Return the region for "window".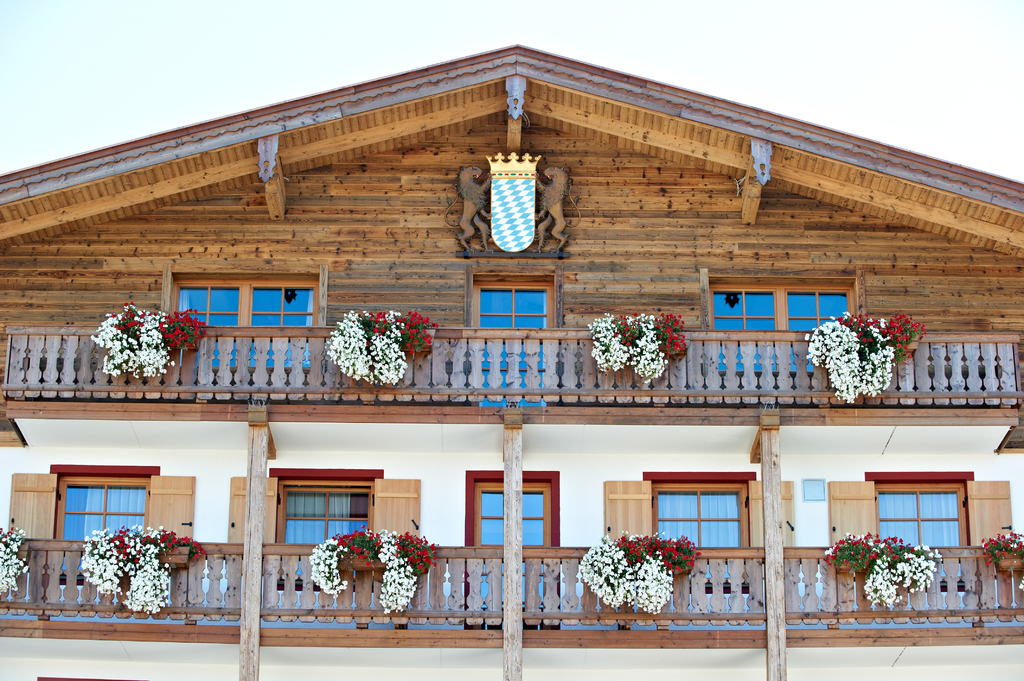
BBox(643, 471, 756, 595).
